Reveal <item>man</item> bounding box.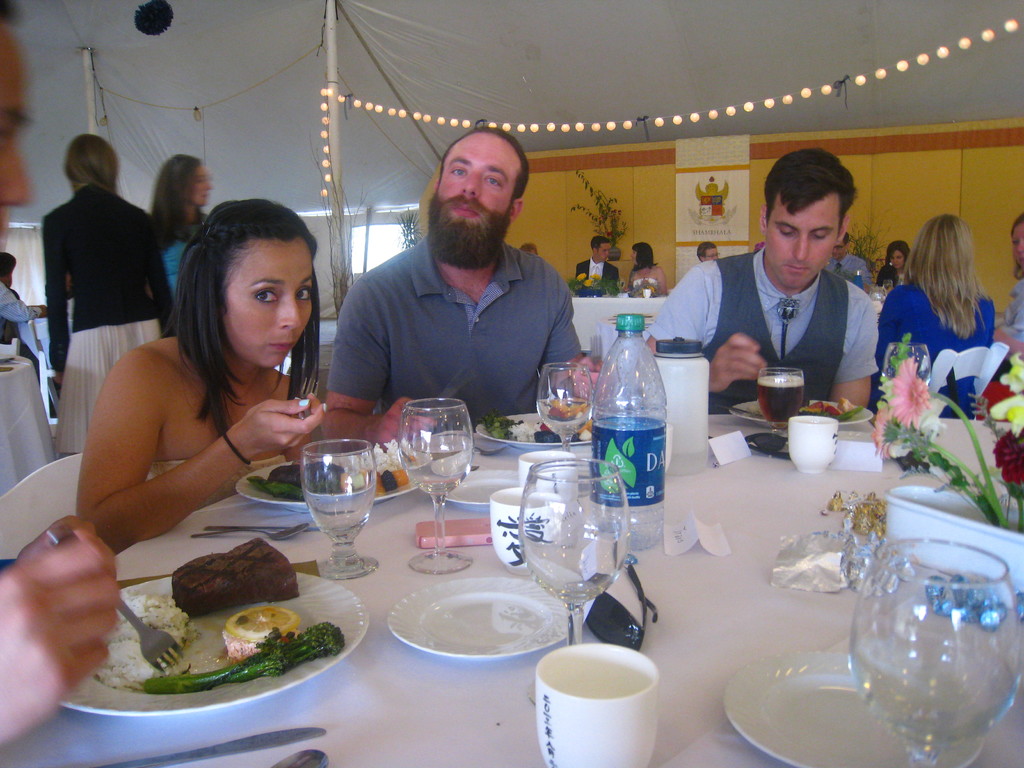
Revealed: [323, 120, 608, 467].
